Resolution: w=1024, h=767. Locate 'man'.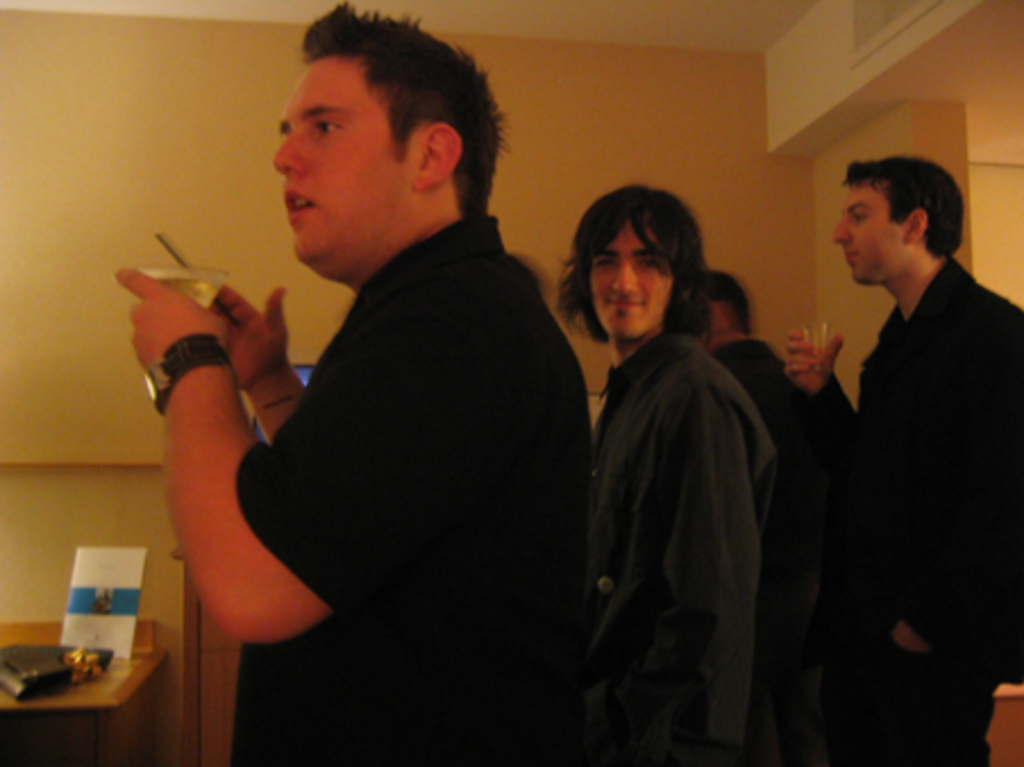
bbox(554, 172, 781, 765).
